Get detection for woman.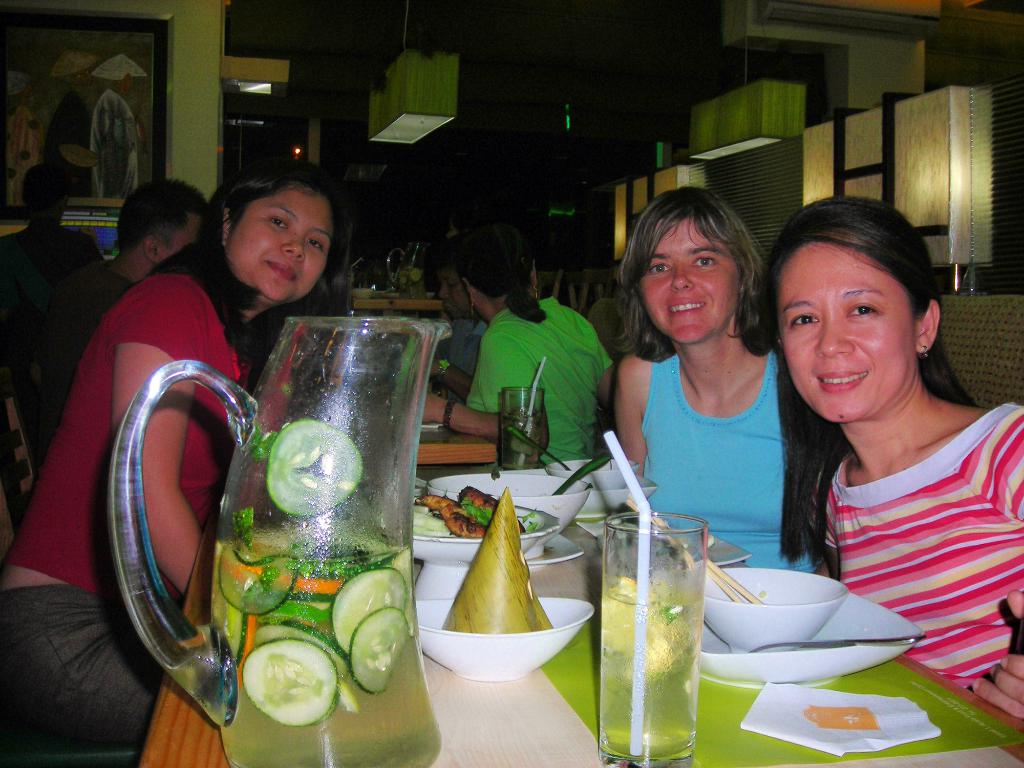
Detection: (left=0, top=145, right=340, bottom=755).
